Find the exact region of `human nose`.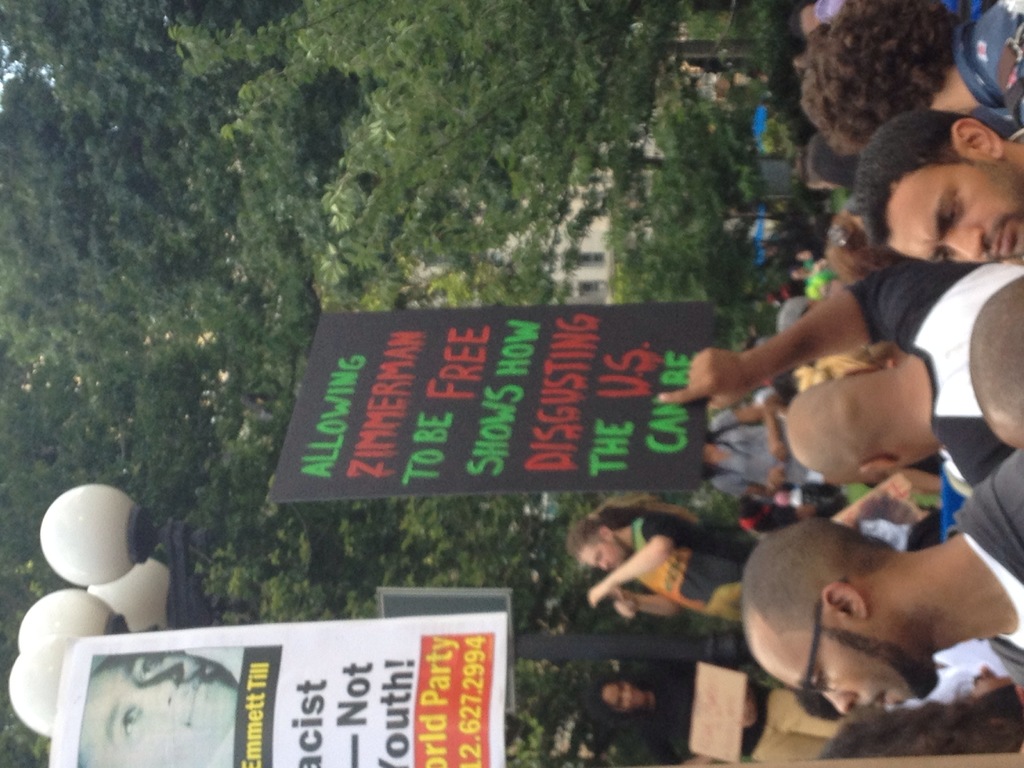
Exact region: x1=945, y1=226, x2=984, y2=264.
